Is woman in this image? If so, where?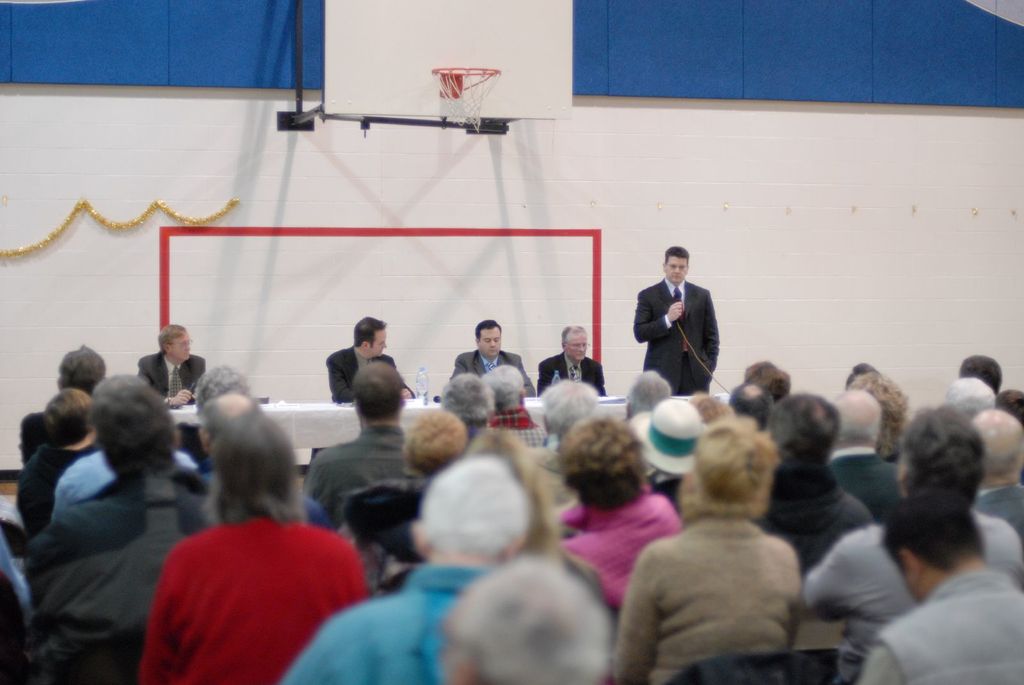
Yes, at [469, 423, 612, 617].
